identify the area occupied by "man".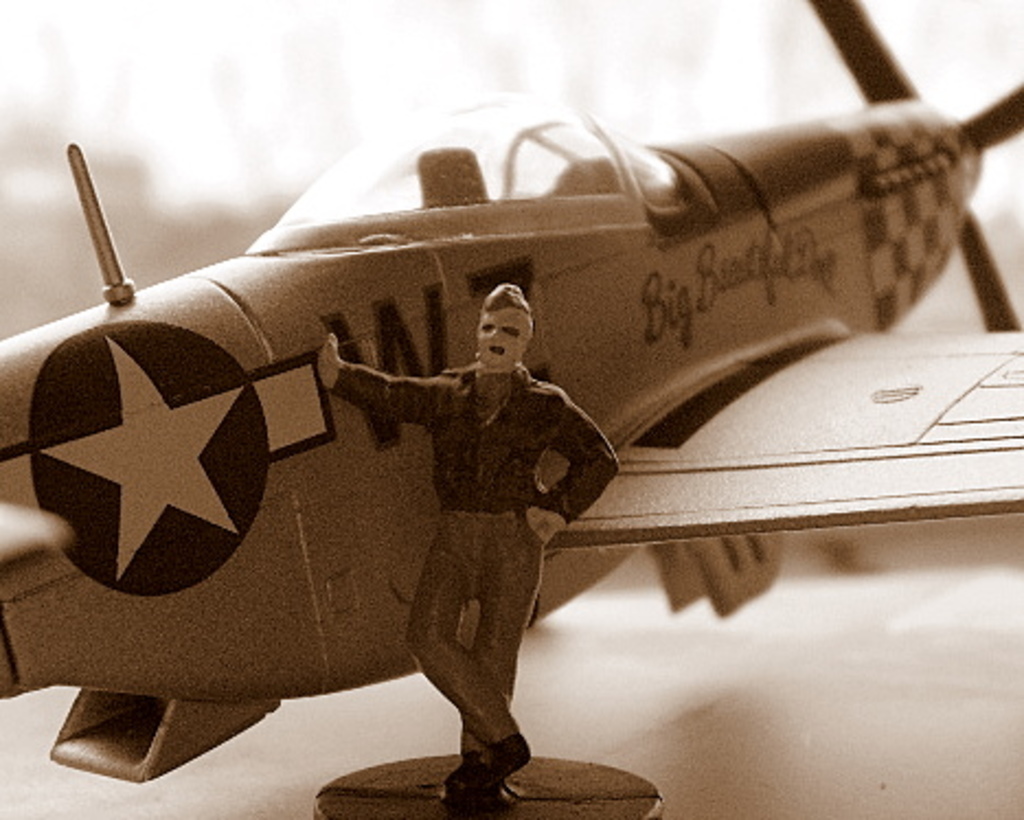
Area: region(329, 274, 610, 789).
